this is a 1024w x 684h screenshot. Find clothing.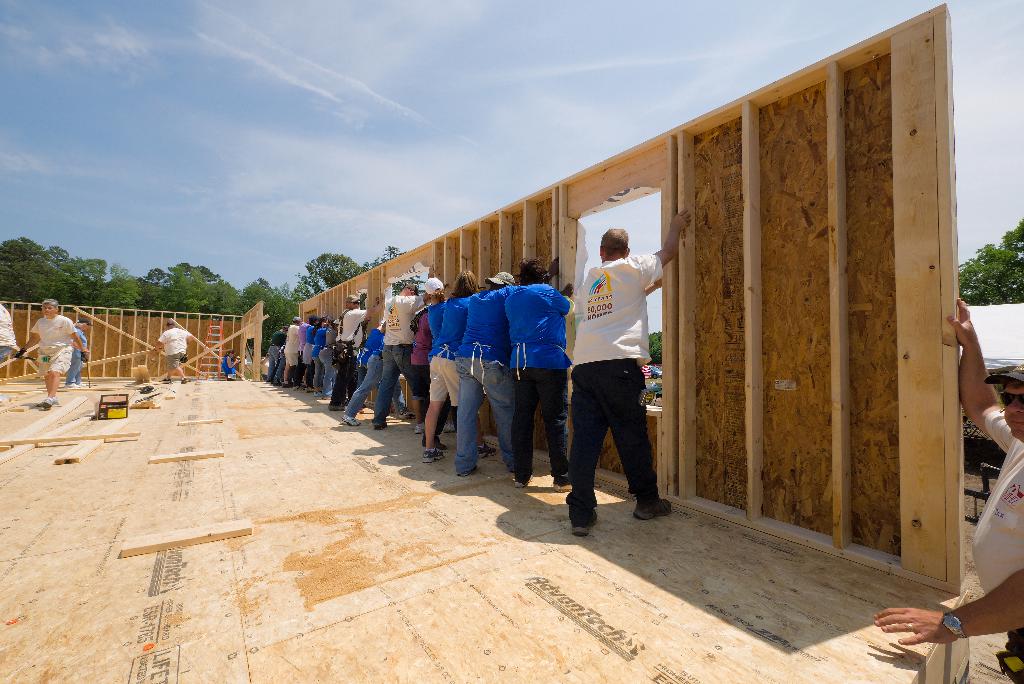
Bounding box: l=971, t=410, r=1023, b=683.
